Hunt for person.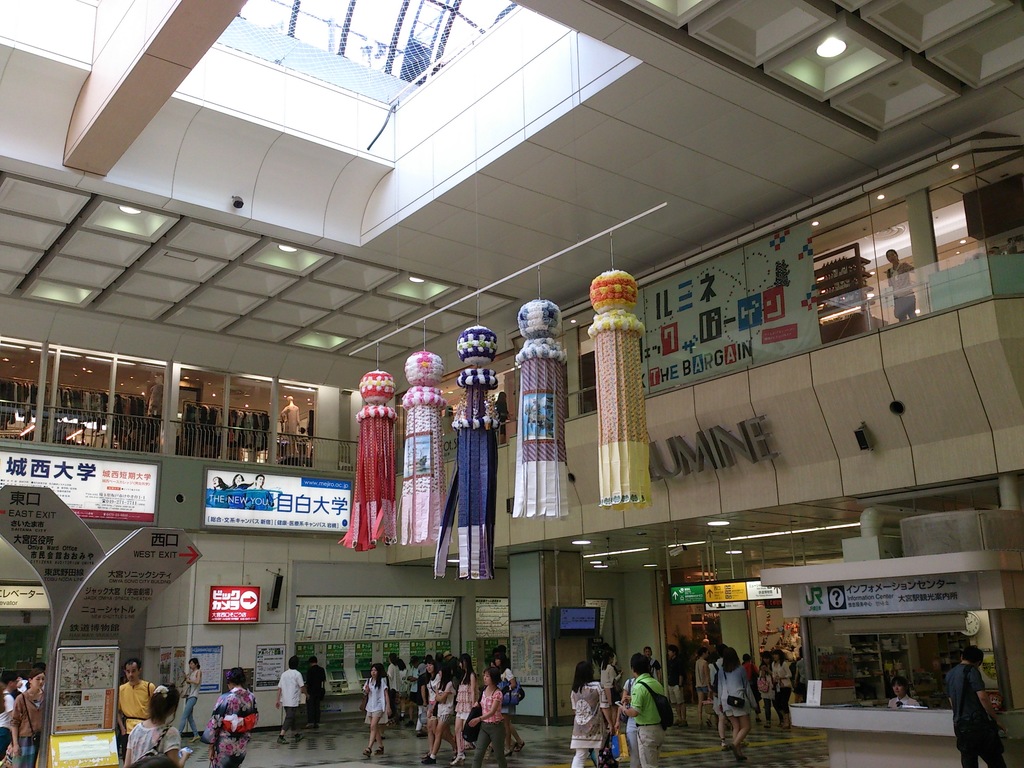
Hunted down at 623, 660, 672, 767.
